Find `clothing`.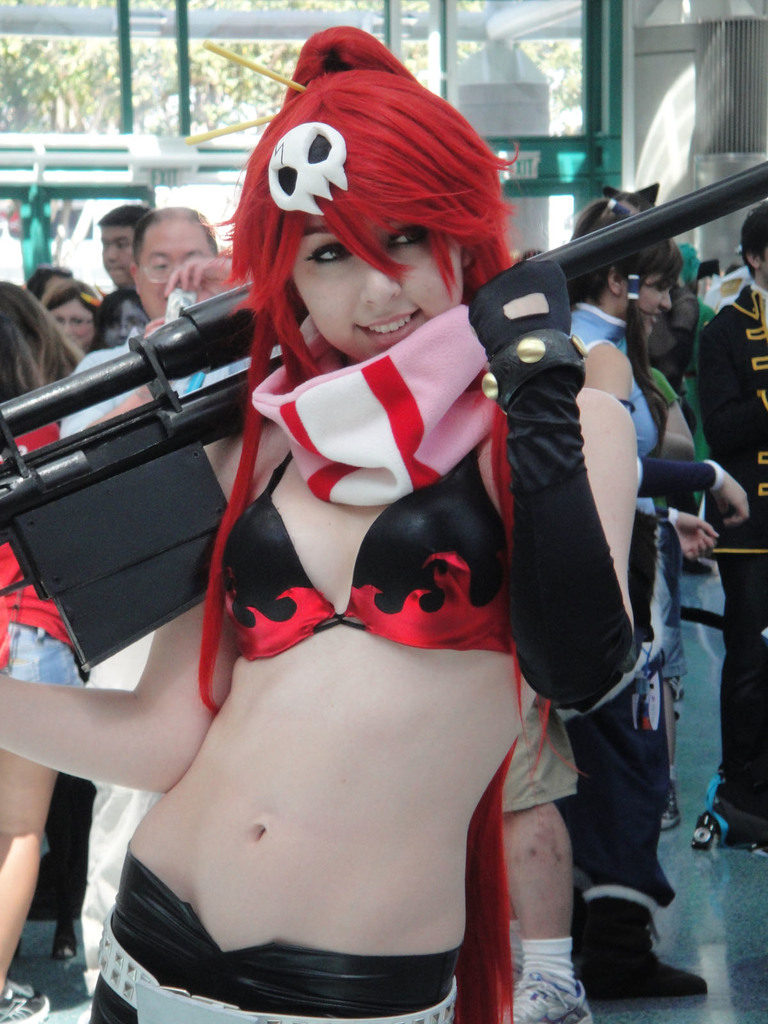
locate(0, 400, 98, 708).
